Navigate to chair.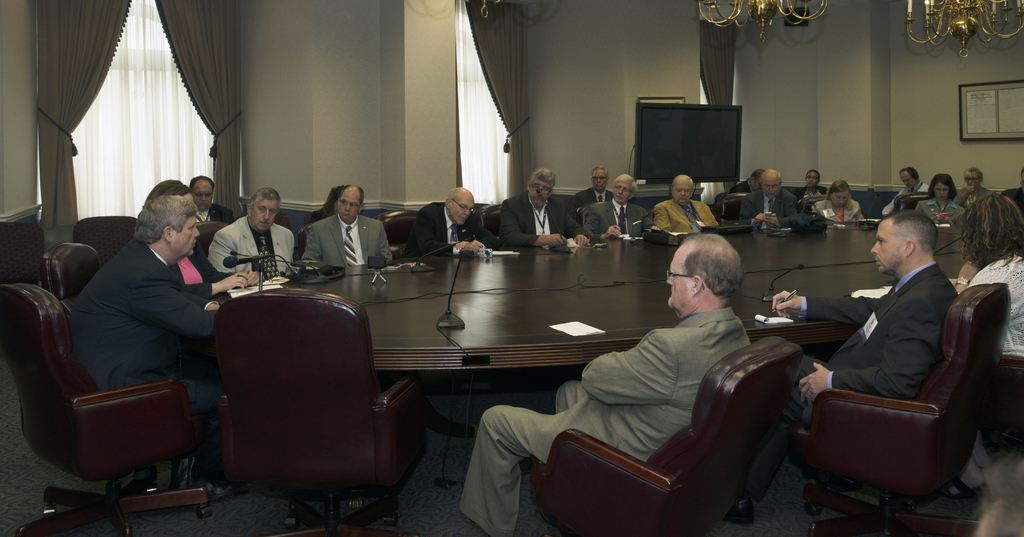
Navigation target: (799,198,829,218).
